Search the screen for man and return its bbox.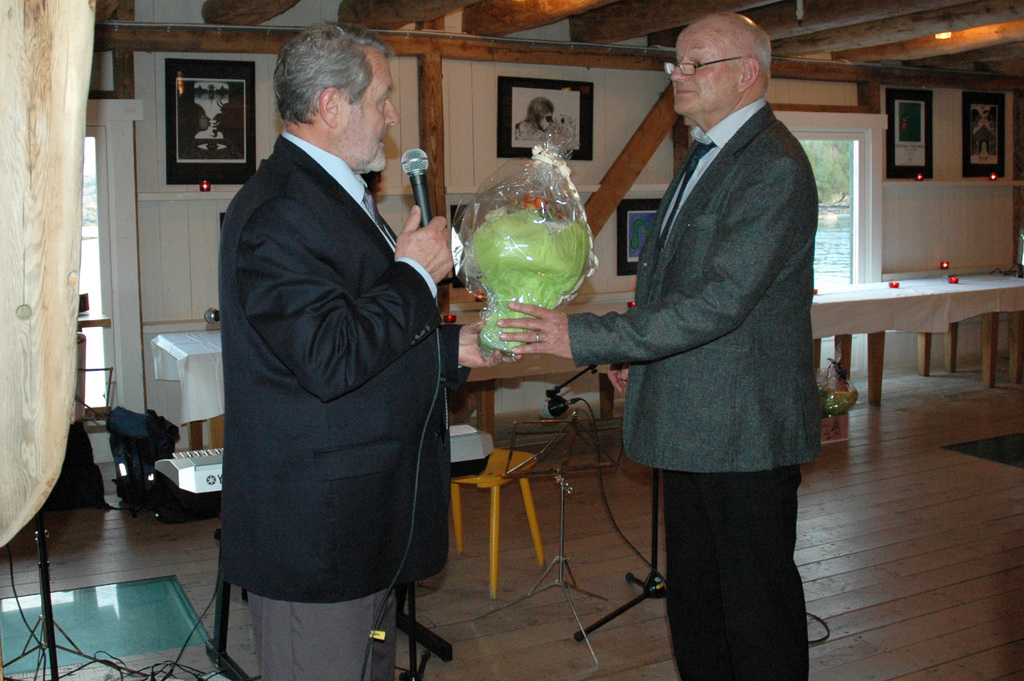
Found: [x1=198, y1=8, x2=463, y2=680].
